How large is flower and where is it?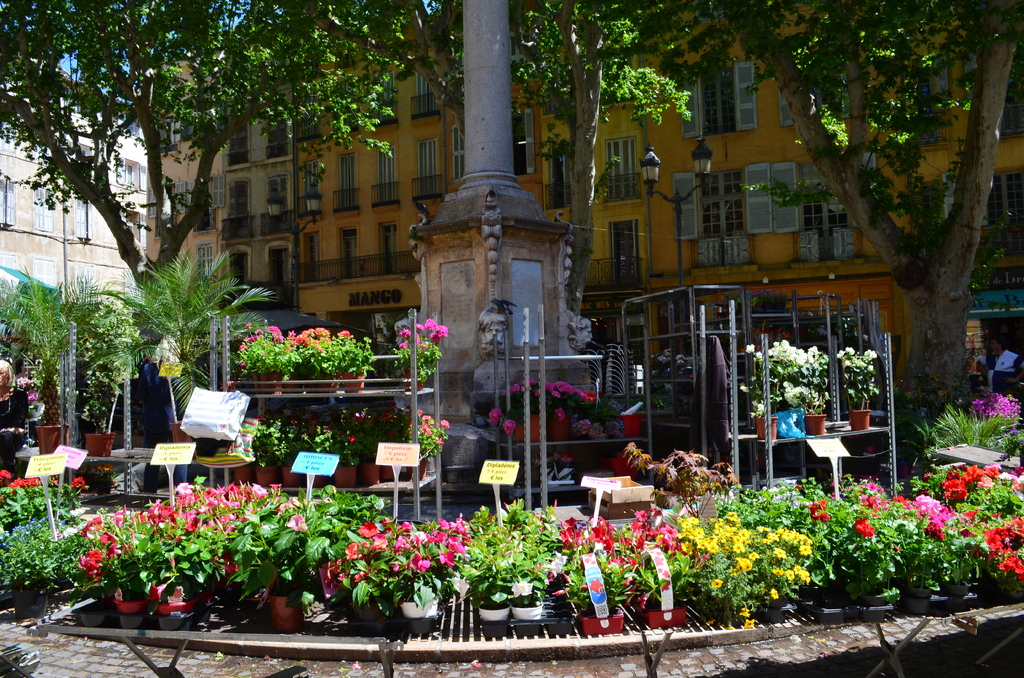
Bounding box: (x1=149, y1=577, x2=170, y2=602).
